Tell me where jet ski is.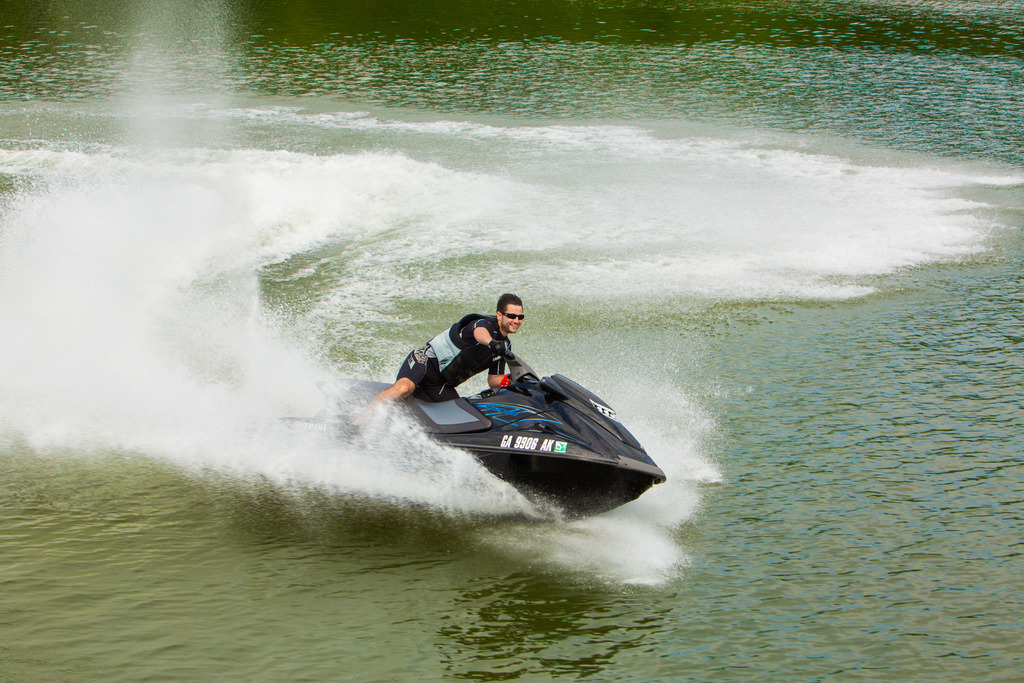
jet ski is at box=[268, 340, 666, 529].
